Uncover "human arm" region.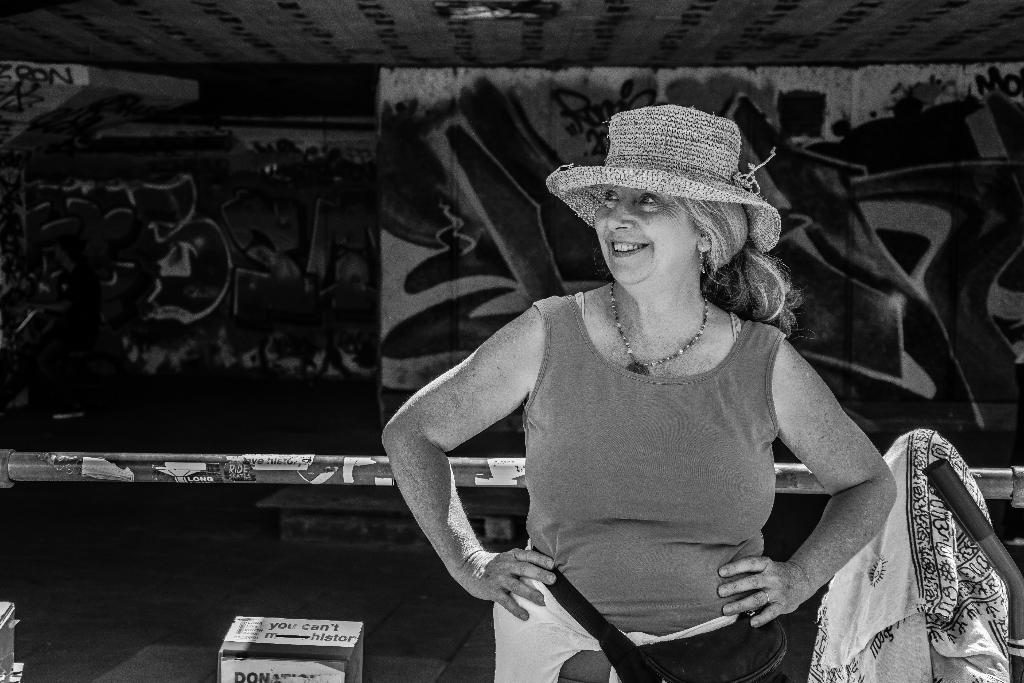
Uncovered: (x1=399, y1=320, x2=536, y2=620).
